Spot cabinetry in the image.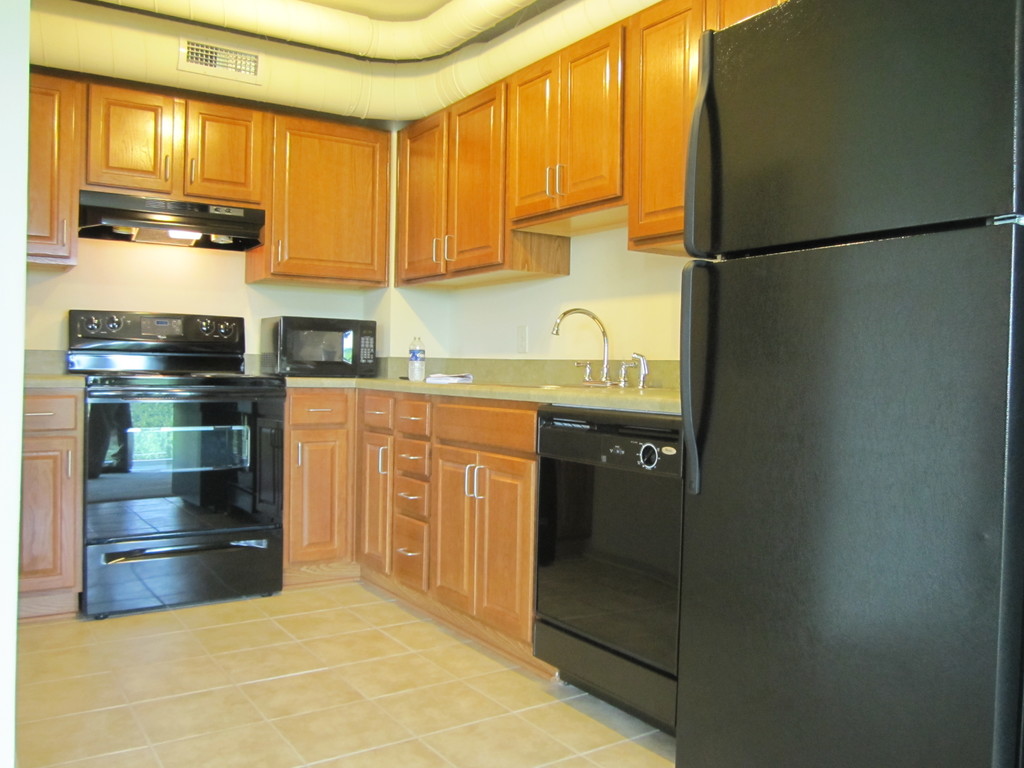
cabinetry found at <region>354, 373, 437, 593</region>.
